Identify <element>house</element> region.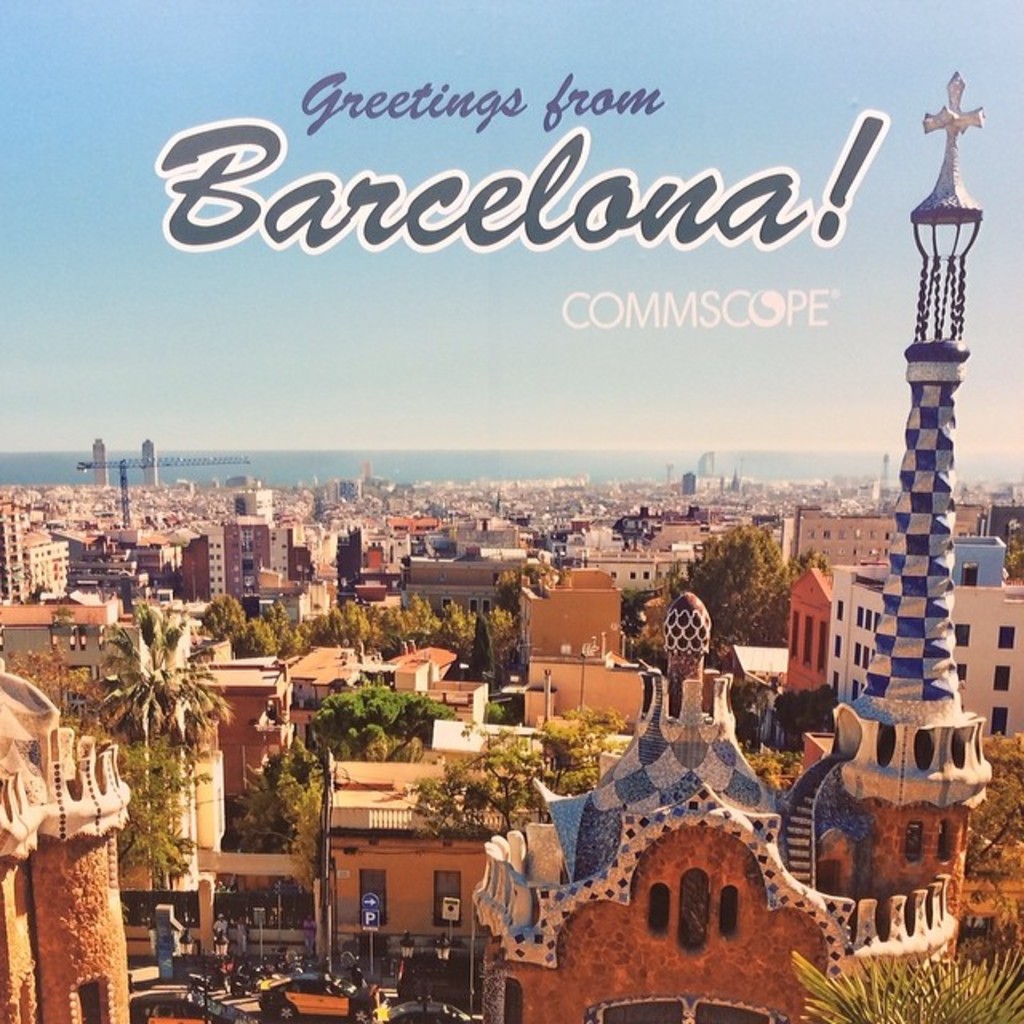
Region: [left=984, top=507, right=1022, bottom=550].
